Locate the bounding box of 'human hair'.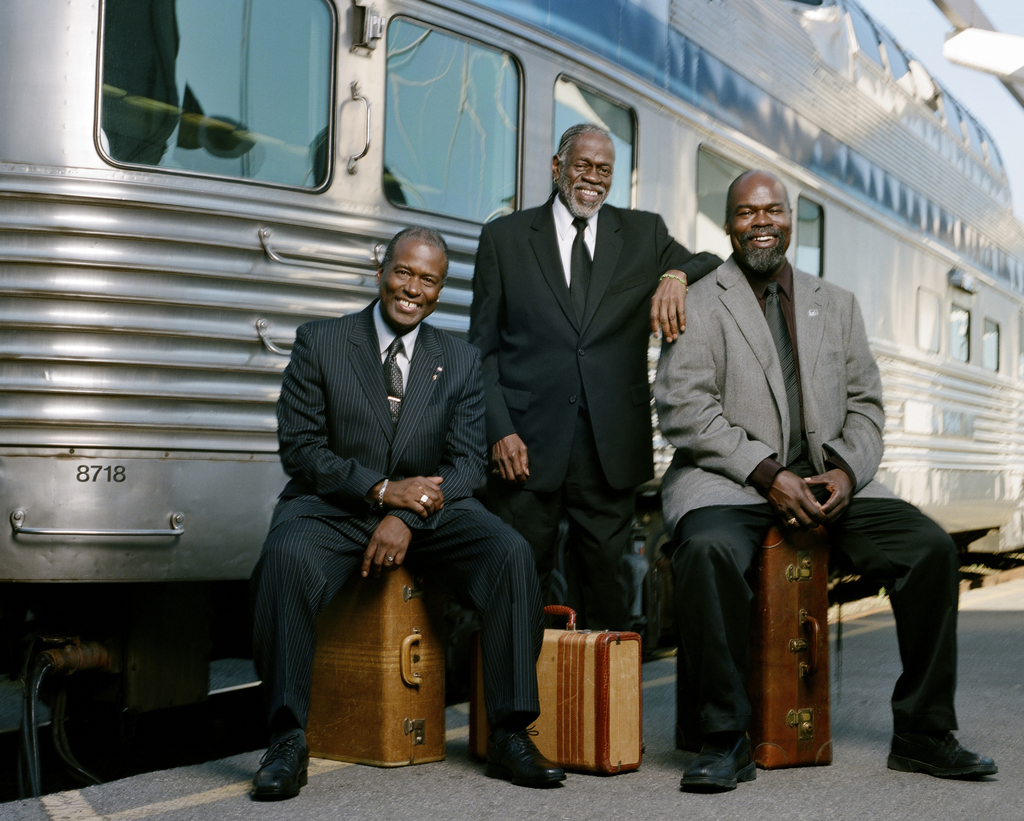
Bounding box: <box>552,122,614,158</box>.
